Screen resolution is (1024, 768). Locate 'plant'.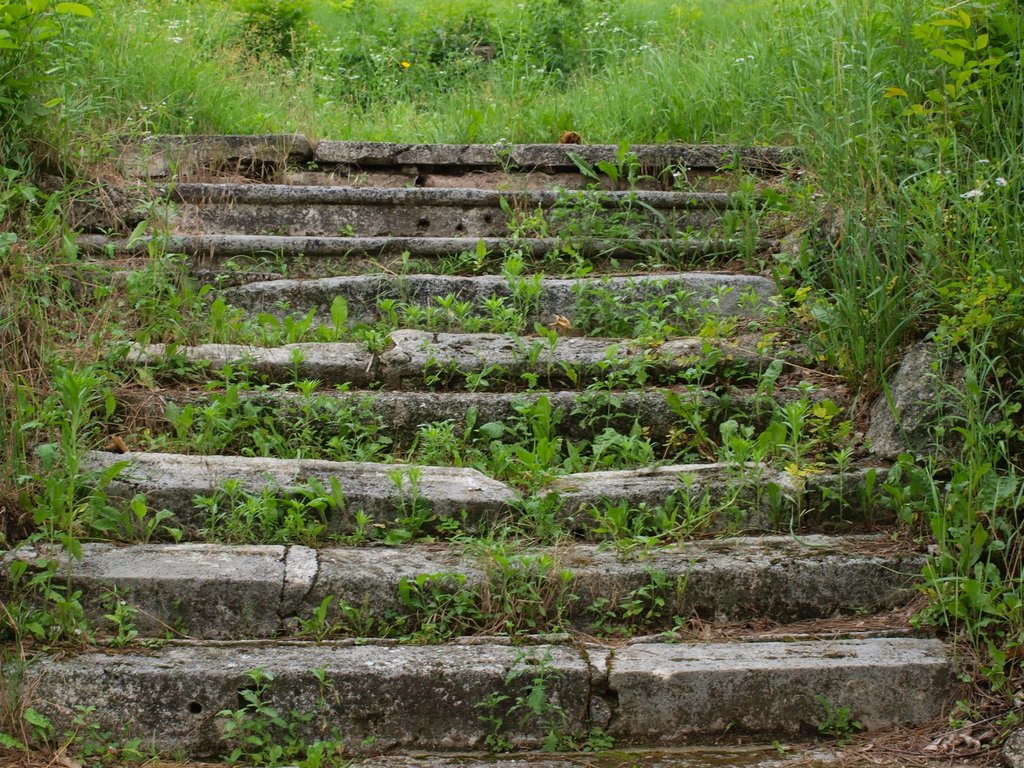
box=[166, 395, 210, 465].
